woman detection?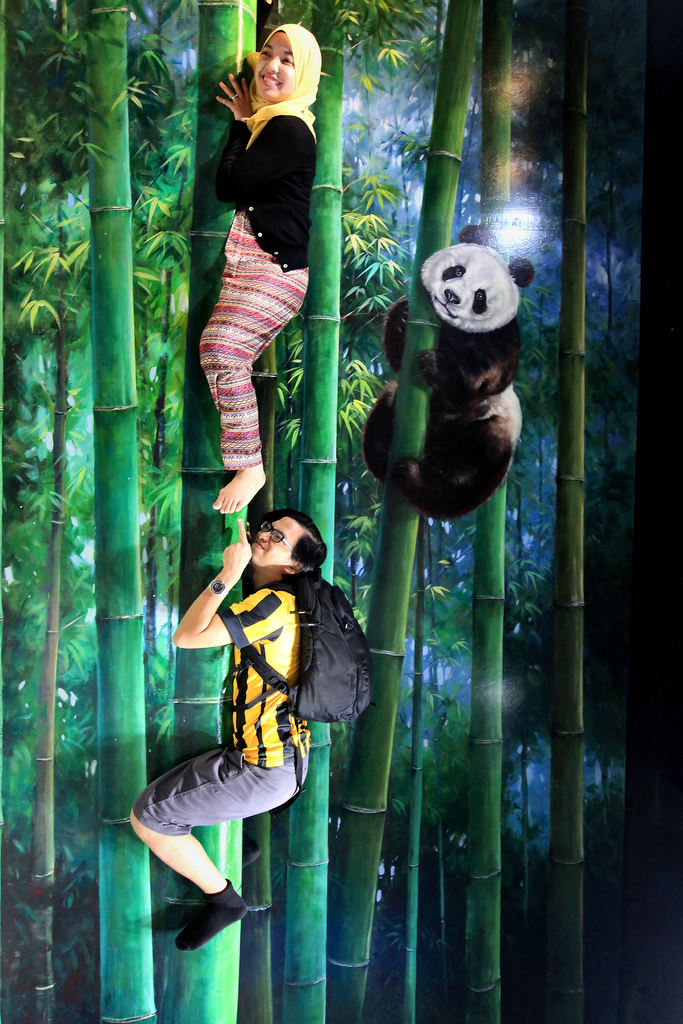
<region>187, 10, 336, 566</region>
